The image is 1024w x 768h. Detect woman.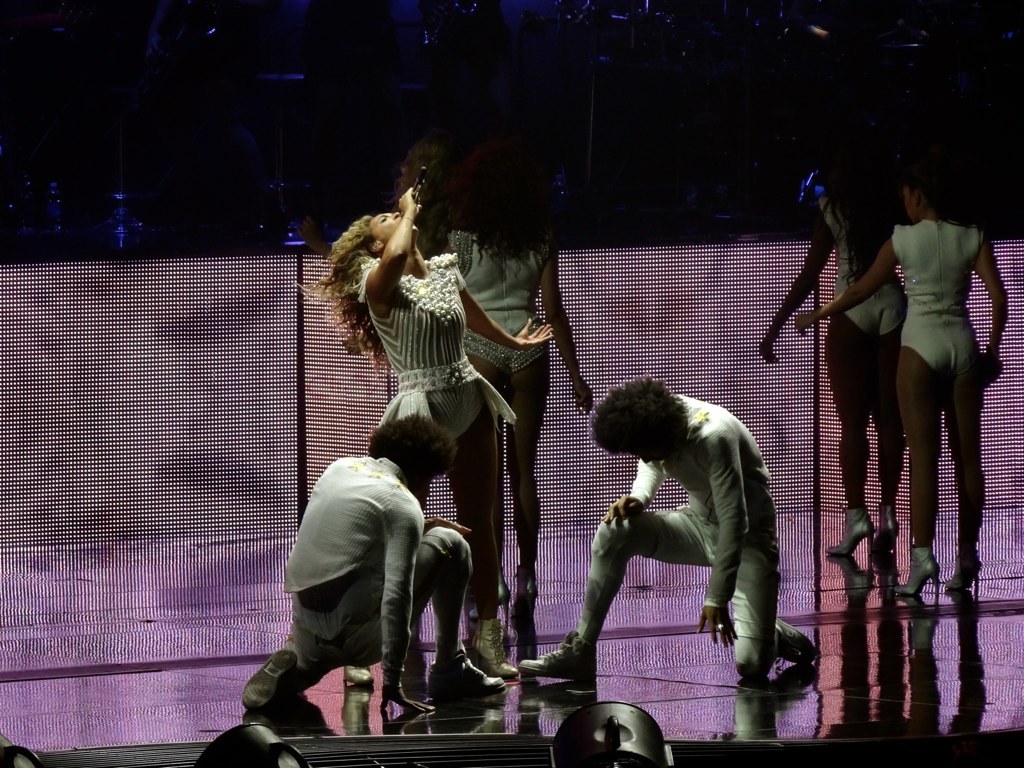
Detection: region(441, 141, 608, 613).
